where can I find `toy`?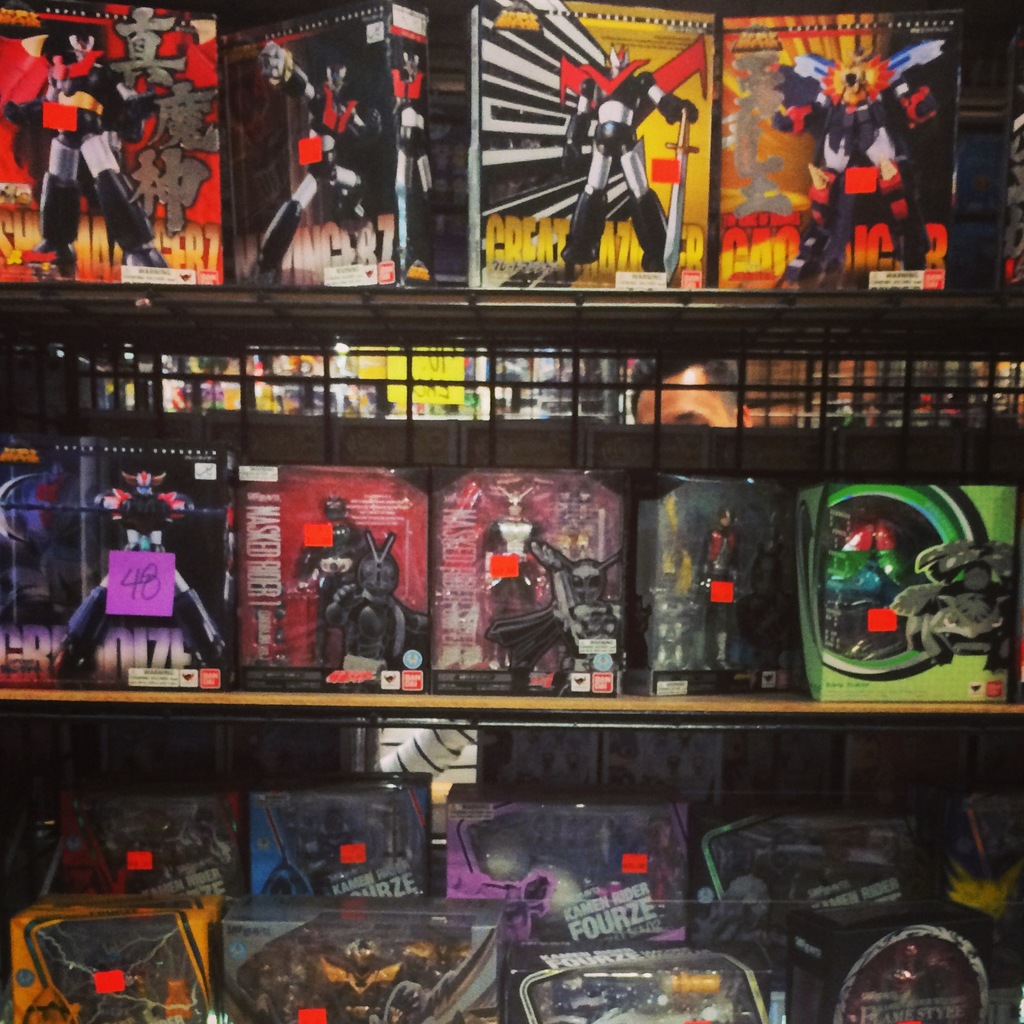
You can find it at 295,495,369,666.
